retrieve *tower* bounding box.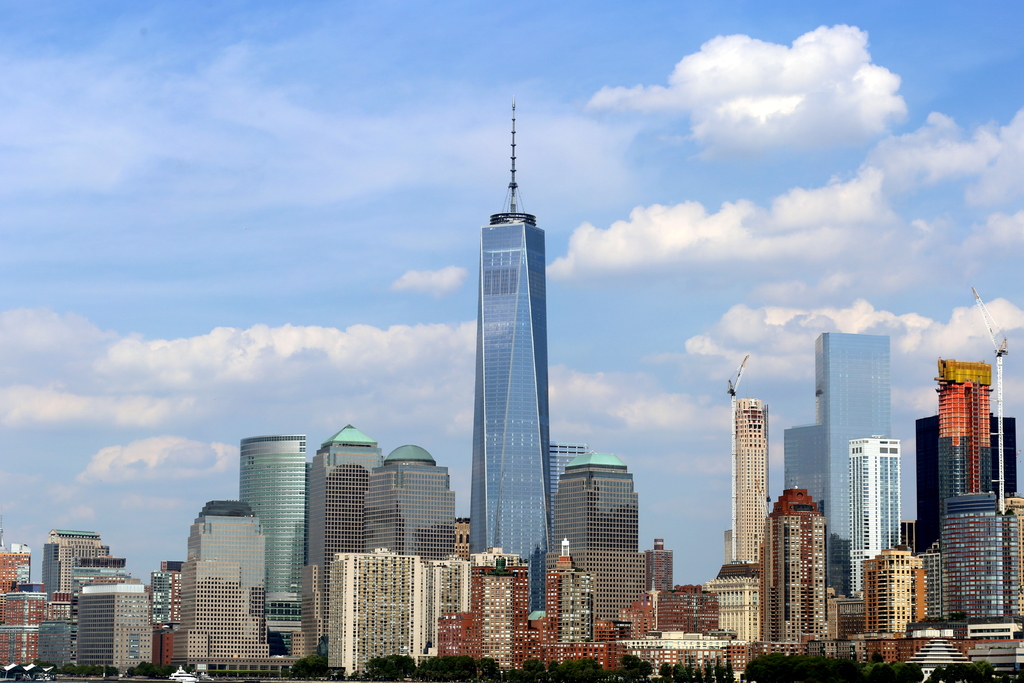
Bounding box: (left=845, top=432, right=901, bottom=599).
